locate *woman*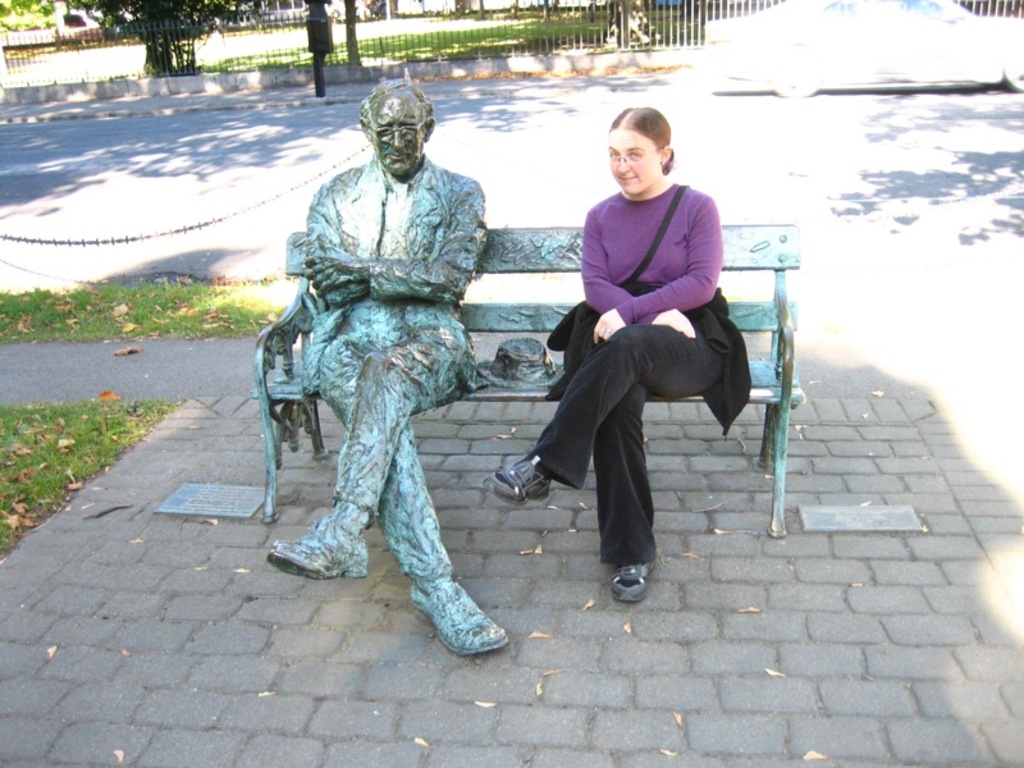
[488,102,753,599]
